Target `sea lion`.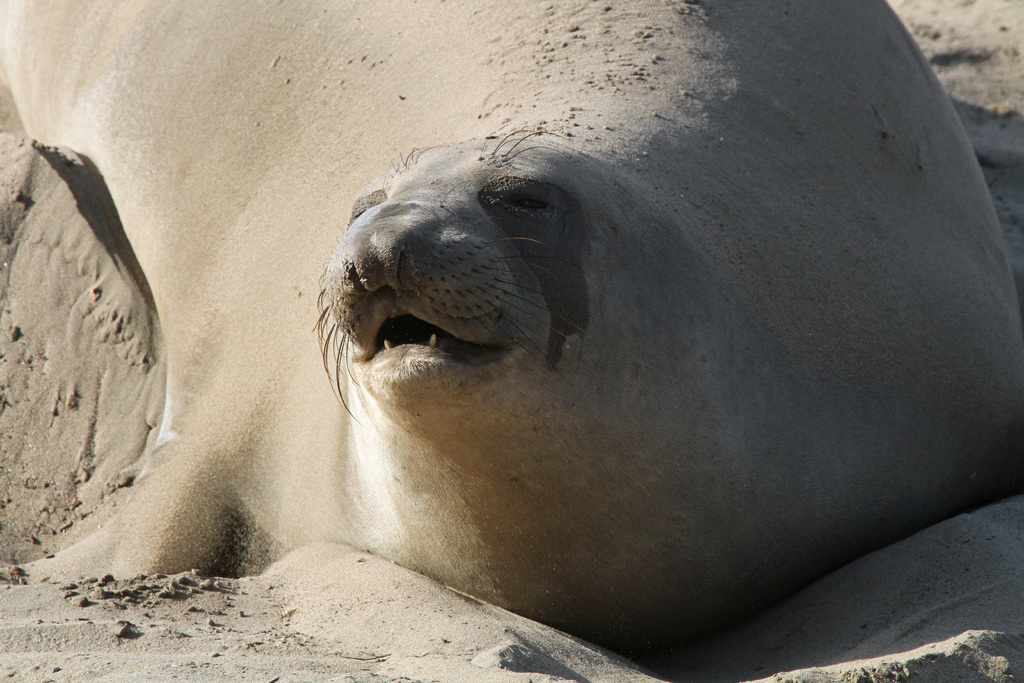
Target region: (0,0,1023,659).
